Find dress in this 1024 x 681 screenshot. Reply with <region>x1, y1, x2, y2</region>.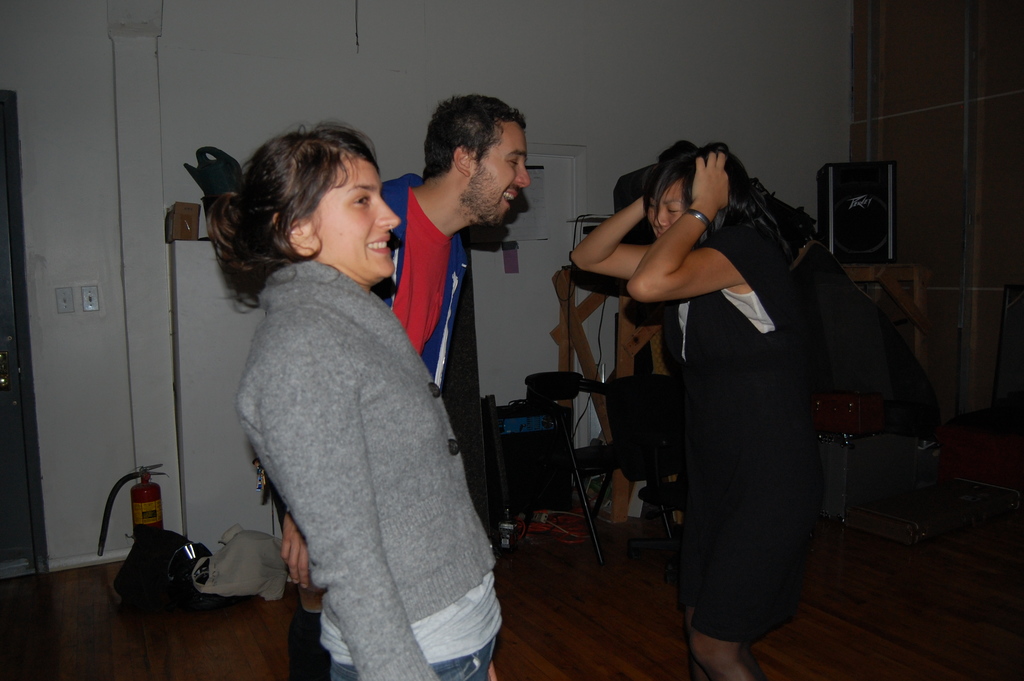
<region>228, 249, 520, 680</region>.
